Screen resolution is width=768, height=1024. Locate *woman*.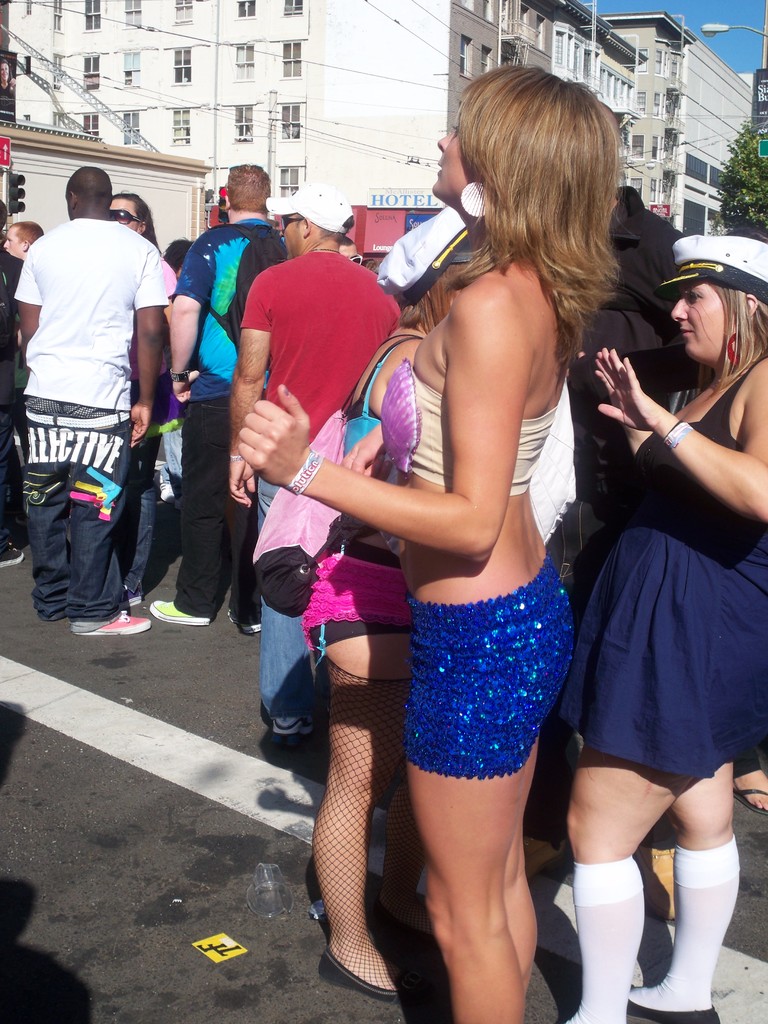
rect(289, 200, 495, 1005).
